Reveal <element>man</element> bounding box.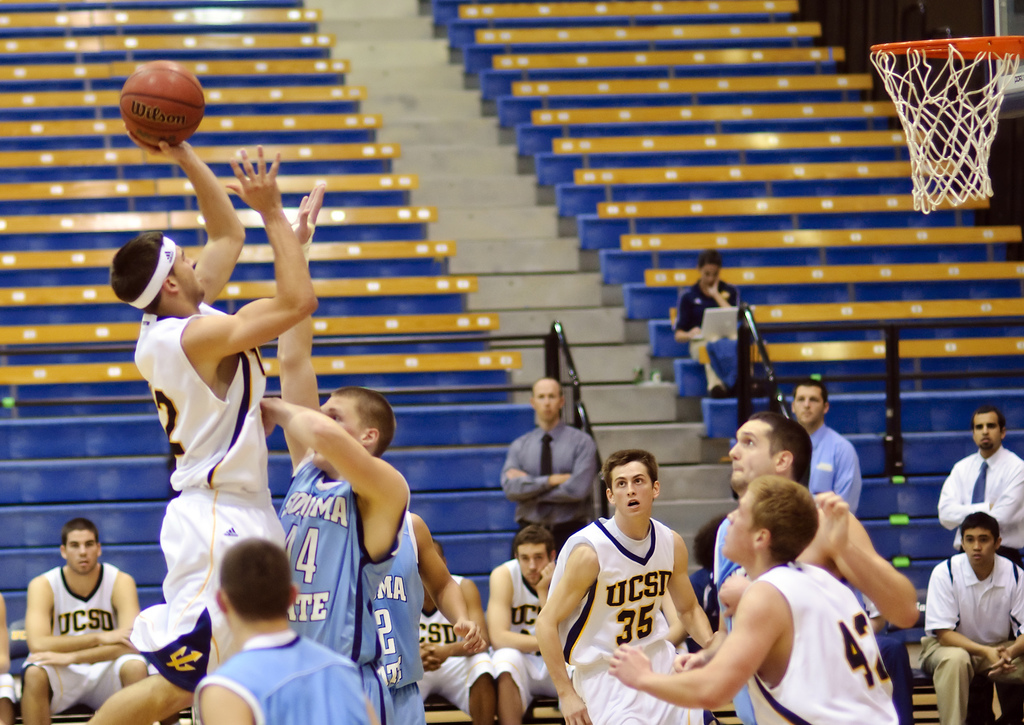
Revealed: <bbox>938, 408, 1023, 567</bbox>.
